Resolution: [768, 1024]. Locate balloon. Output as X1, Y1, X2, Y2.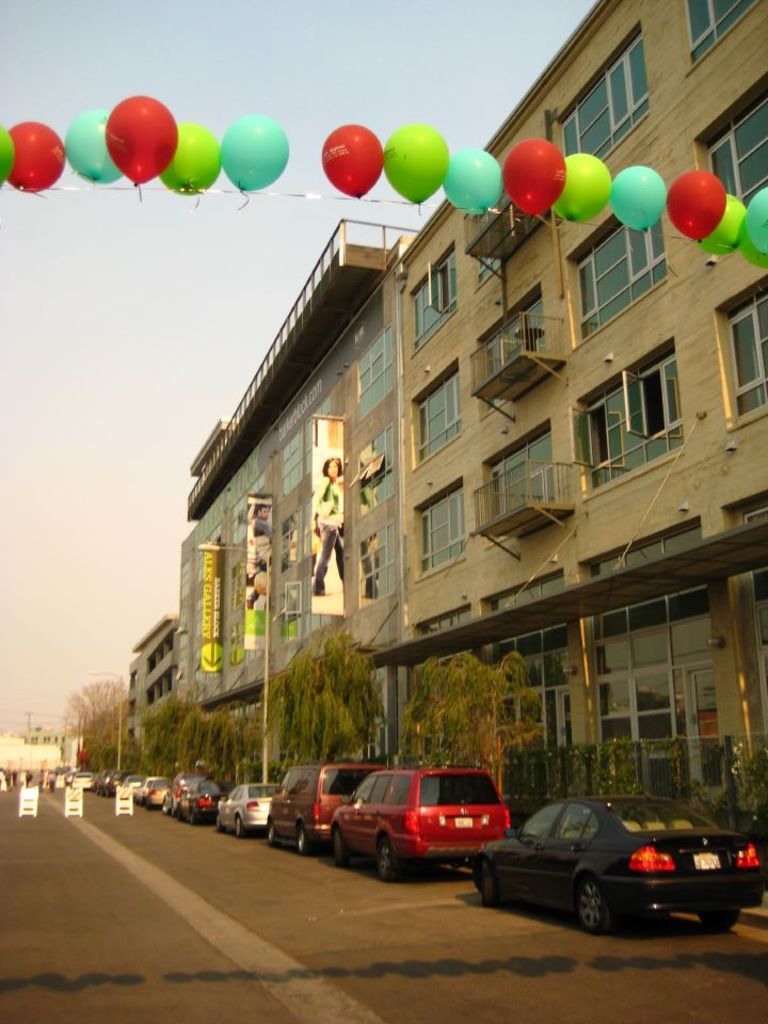
154, 123, 214, 193.
